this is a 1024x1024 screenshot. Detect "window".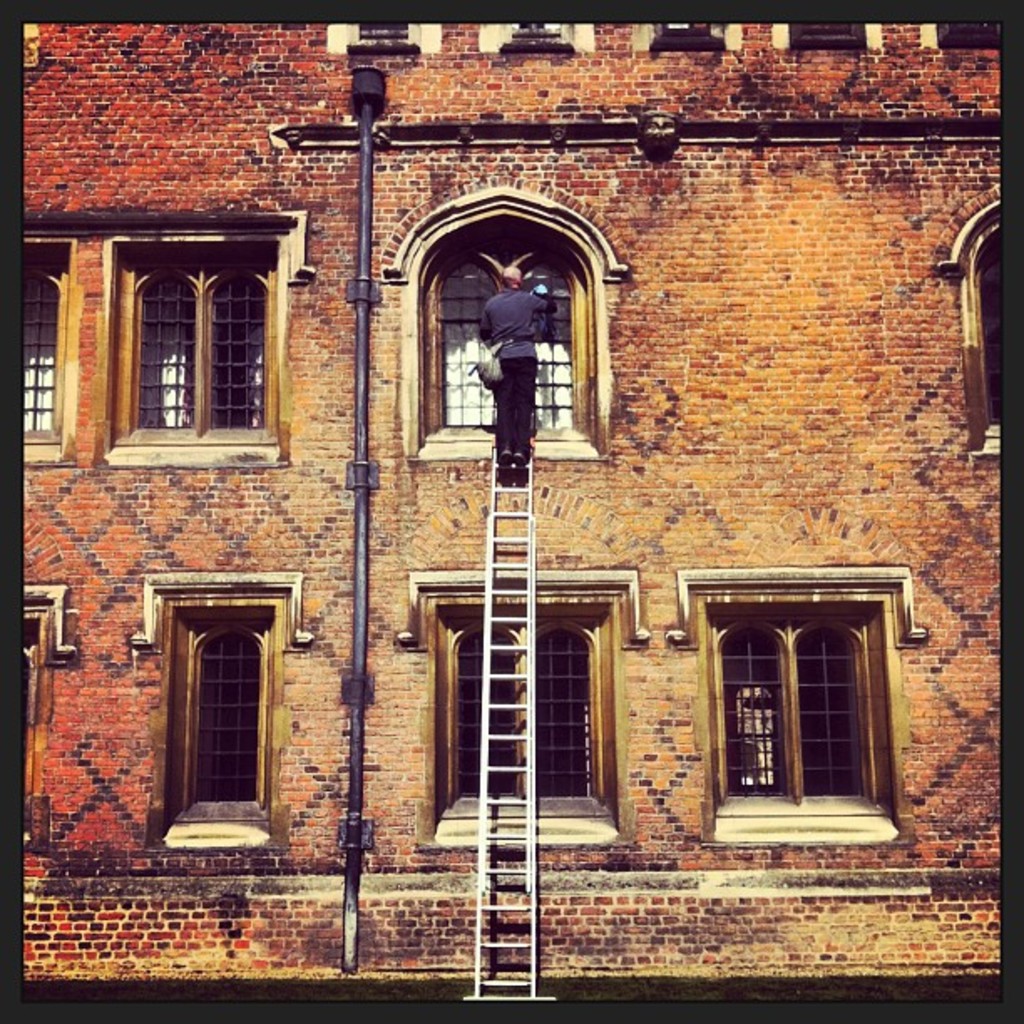
<box>435,602,609,833</box>.
